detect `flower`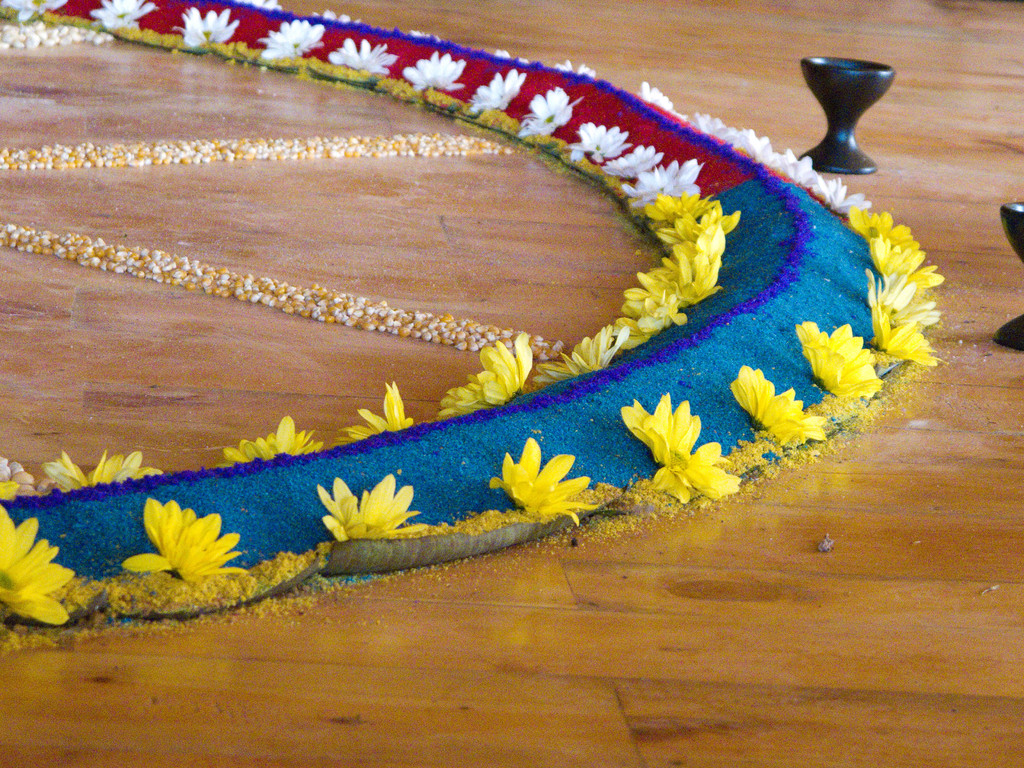
region(118, 502, 234, 597)
